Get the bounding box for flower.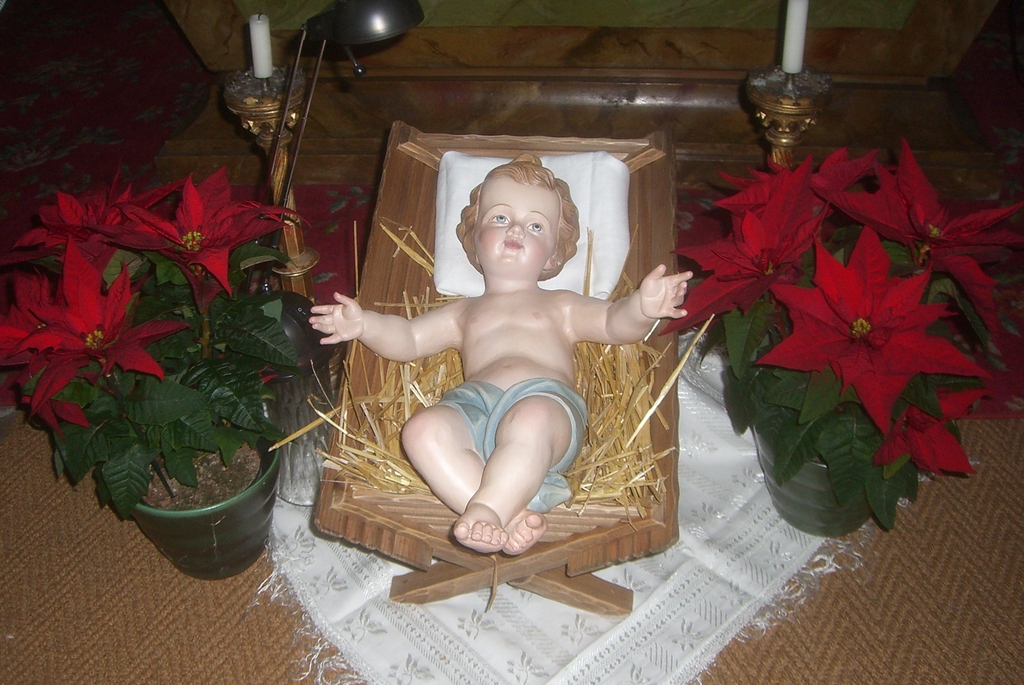
{"left": 0, "top": 281, "right": 76, "bottom": 429}.
